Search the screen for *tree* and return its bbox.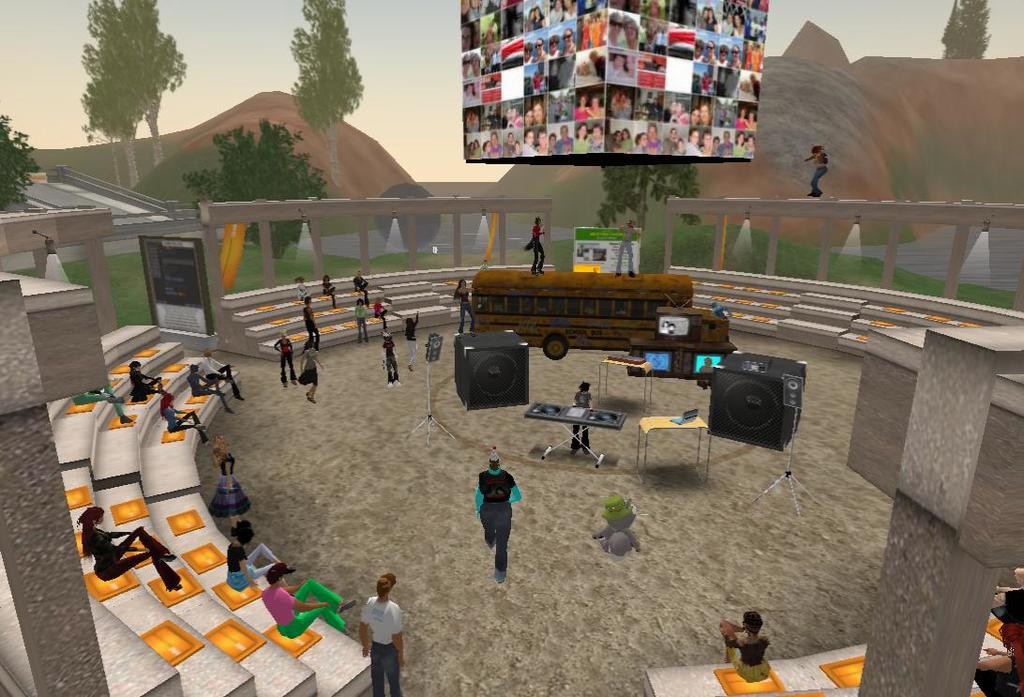
Found: pyautogui.locateOnScreen(596, 160, 715, 261).
